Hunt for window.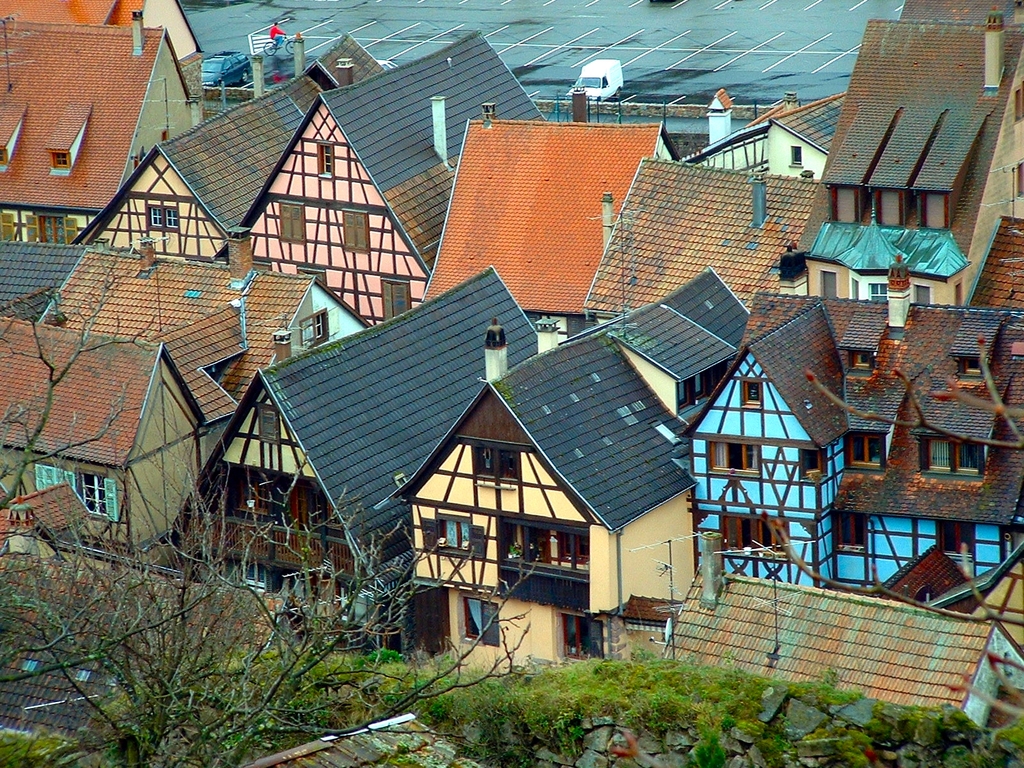
Hunted down at 849, 276, 858, 296.
